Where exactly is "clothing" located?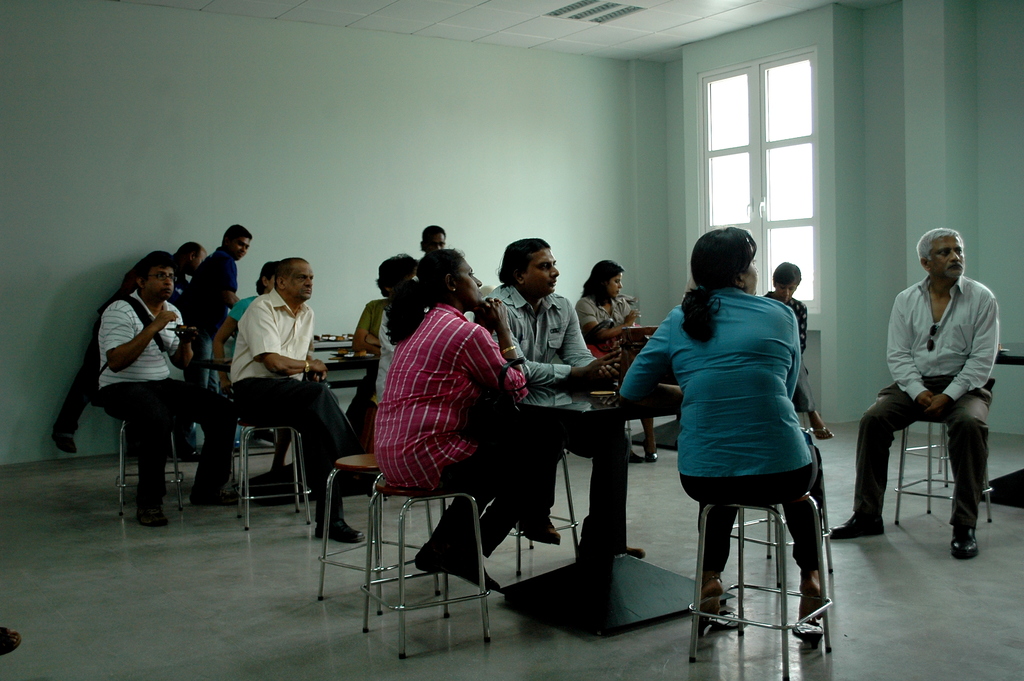
Its bounding box is (left=482, top=295, right=618, bottom=494).
